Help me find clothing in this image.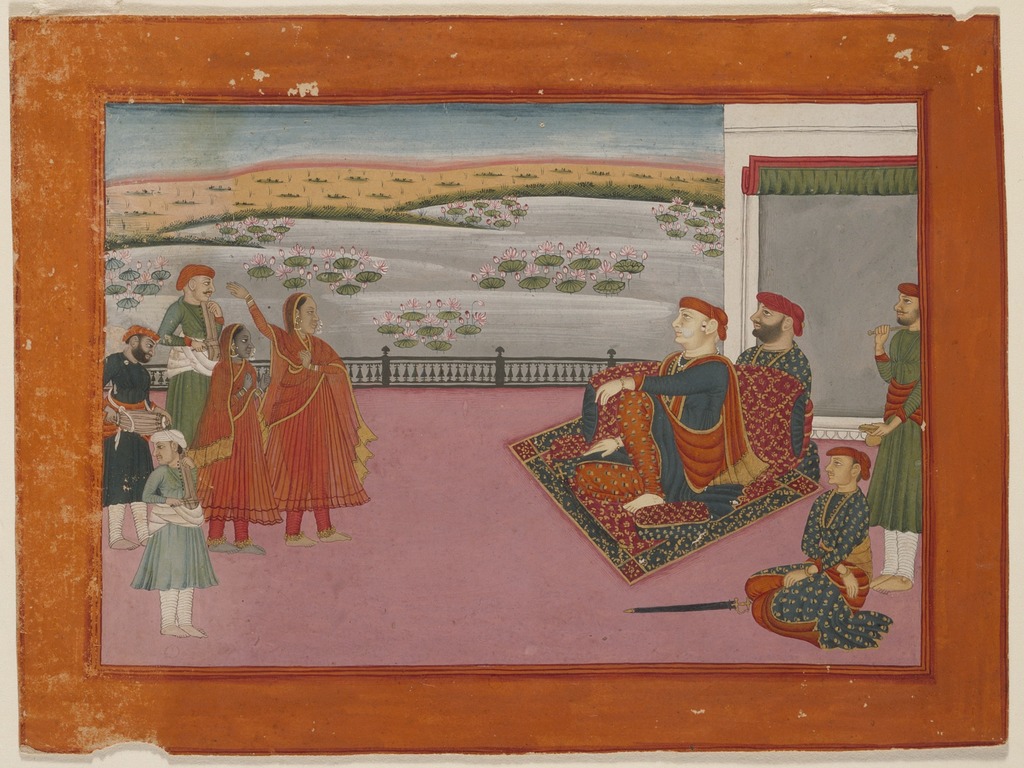
Found it: <box>731,338,818,482</box>.
